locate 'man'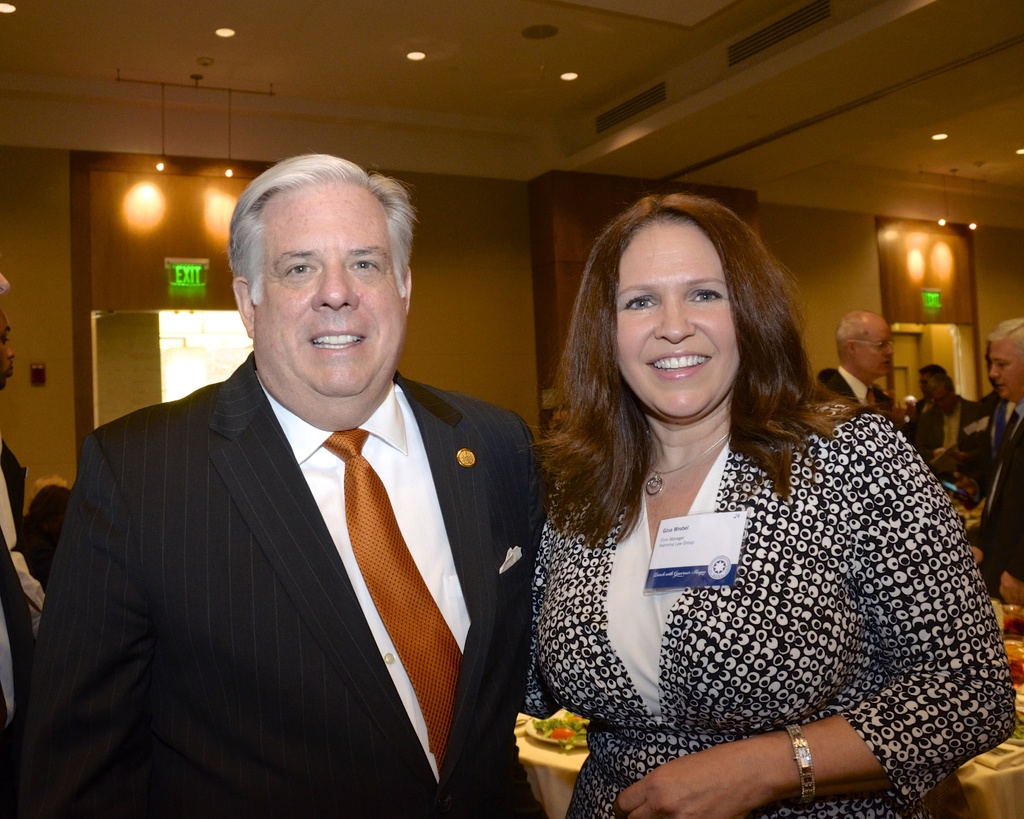
971, 326, 1023, 601
